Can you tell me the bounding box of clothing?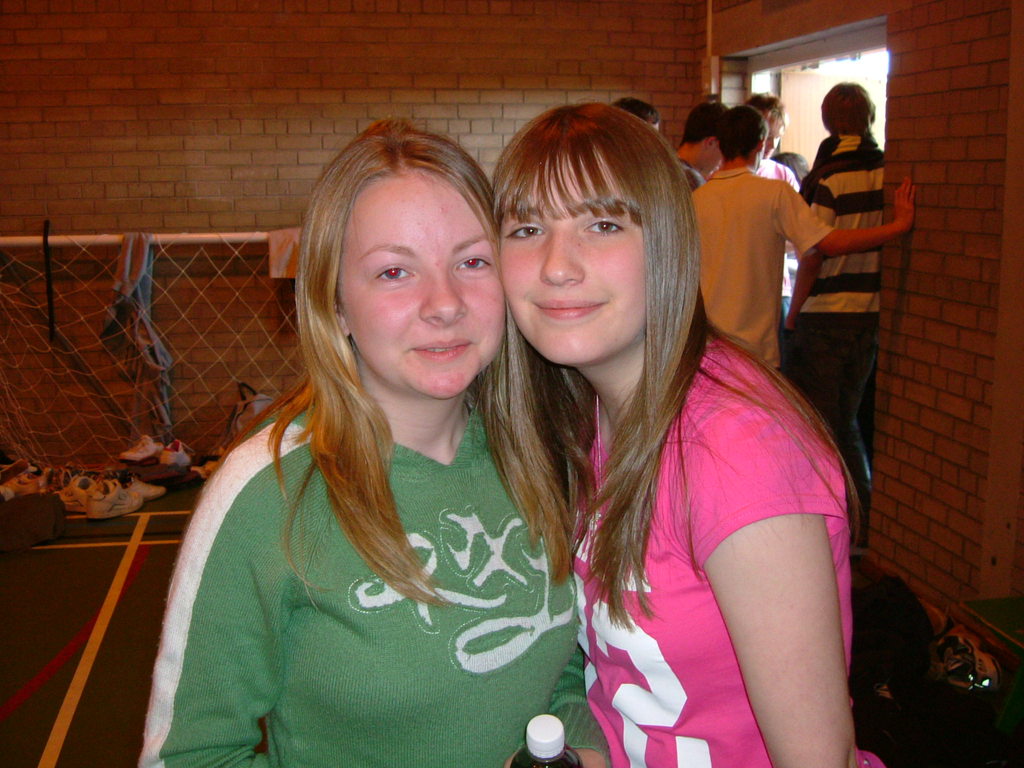
locate(680, 161, 824, 375).
